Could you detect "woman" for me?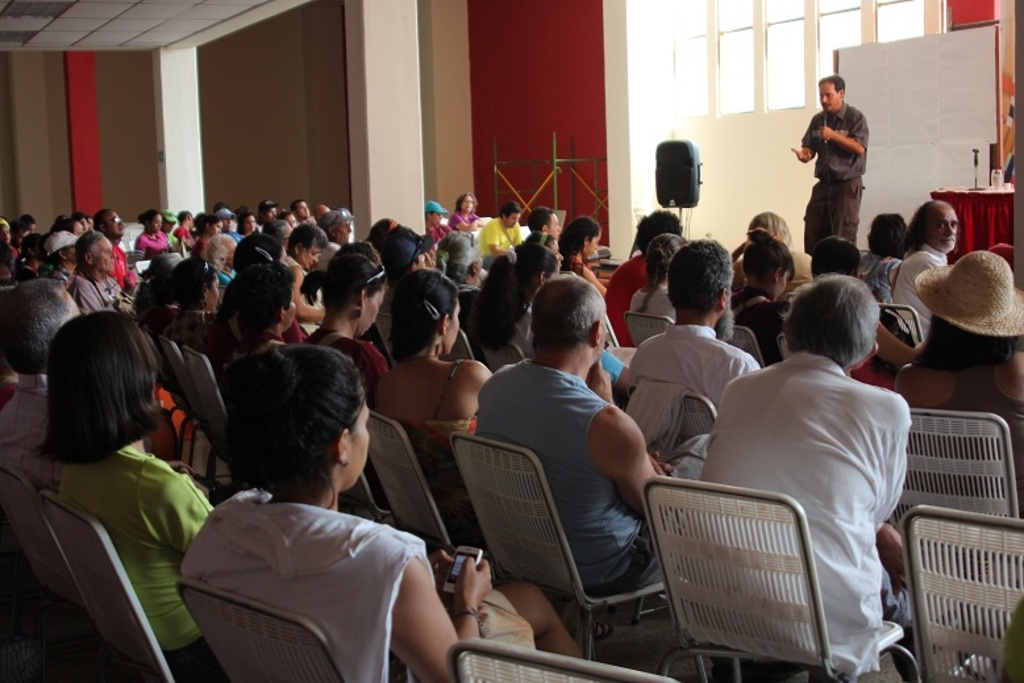
Detection result: {"x1": 425, "y1": 199, "x2": 455, "y2": 245}.
